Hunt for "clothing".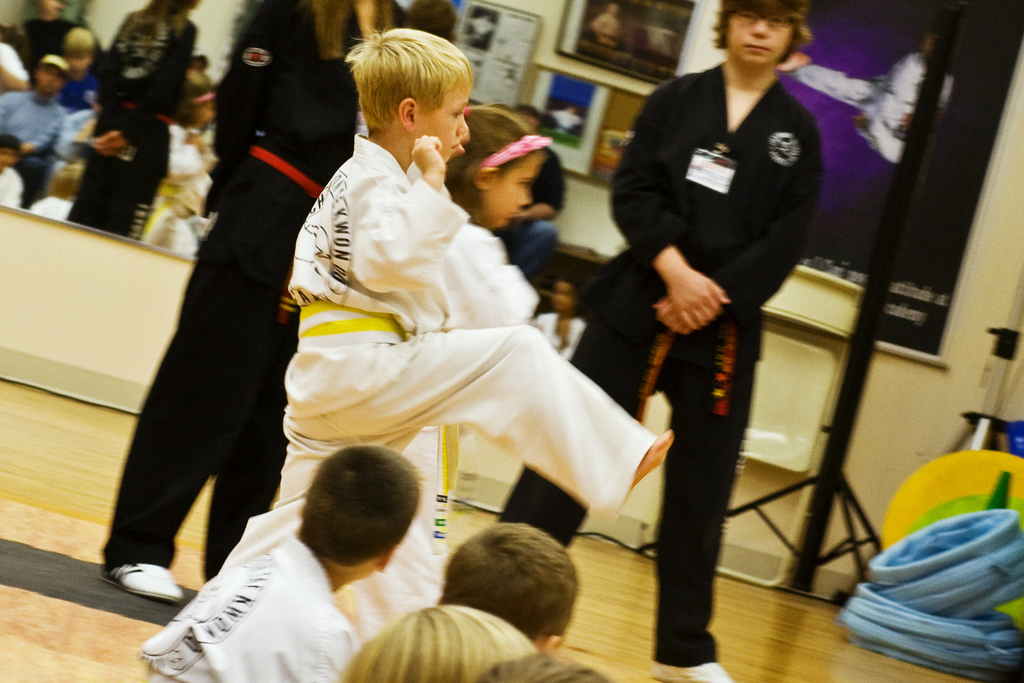
Hunted down at {"x1": 6, "y1": 21, "x2": 77, "y2": 69}.
